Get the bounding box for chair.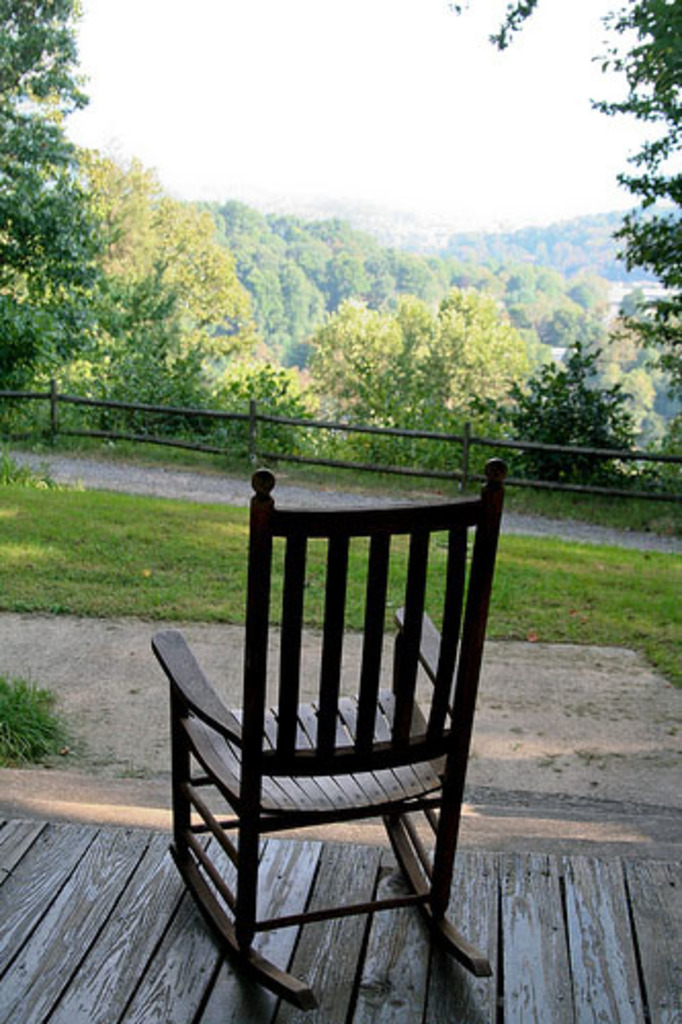
pyautogui.locateOnScreen(150, 455, 498, 1010).
